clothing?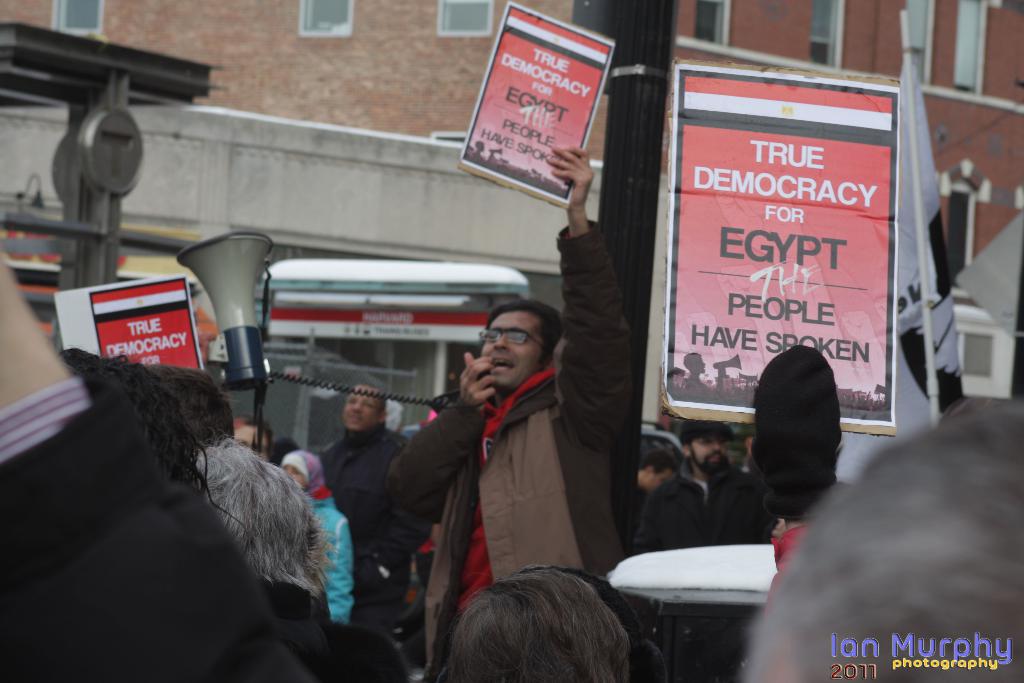
crop(1, 338, 351, 657)
